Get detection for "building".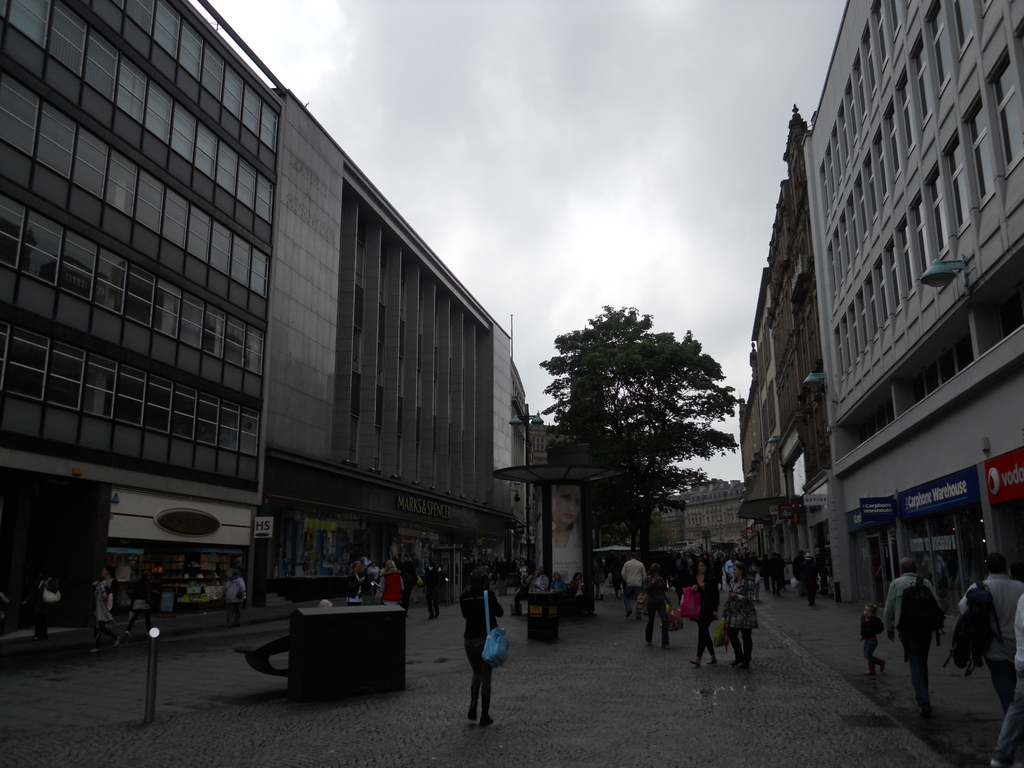
Detection: 650:468:742:556.
